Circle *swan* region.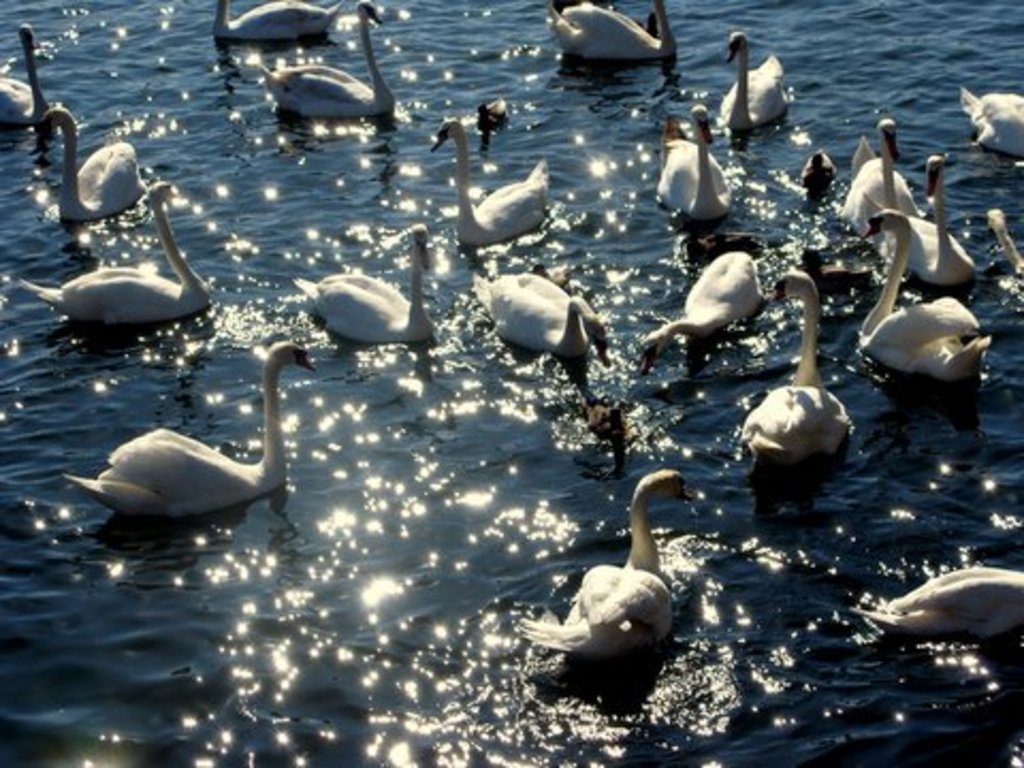
Region: crop(964, 83, 1022, 151).
